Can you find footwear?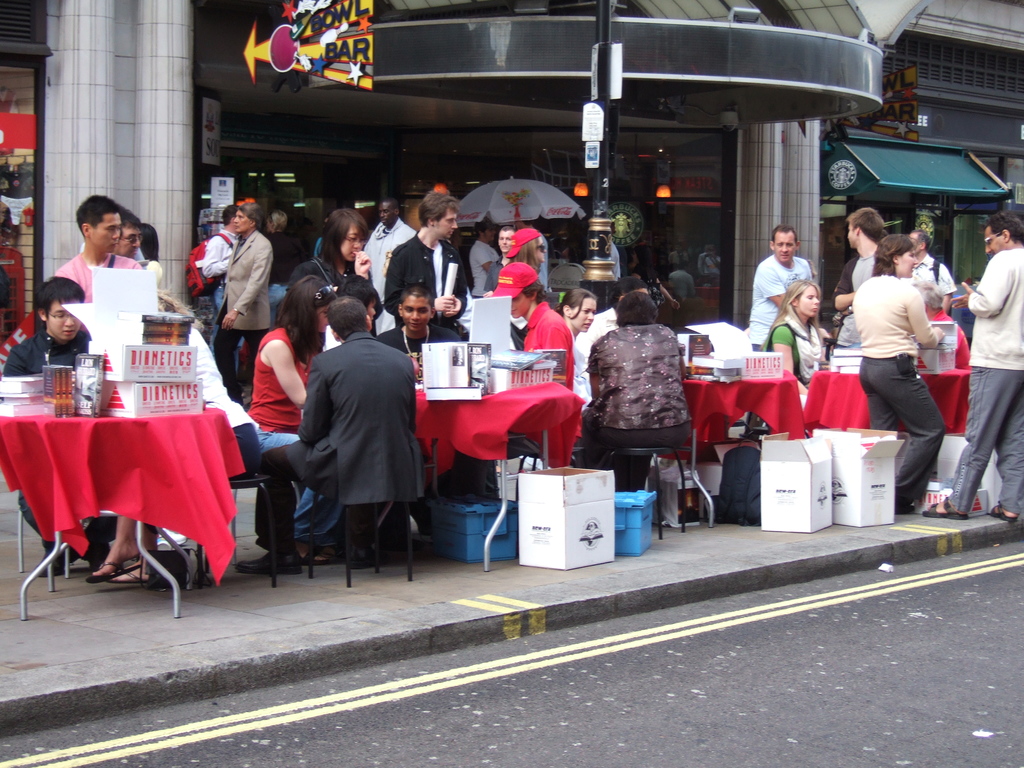
Yes, bounding box: bbox=[236, 545, 300, 574].
